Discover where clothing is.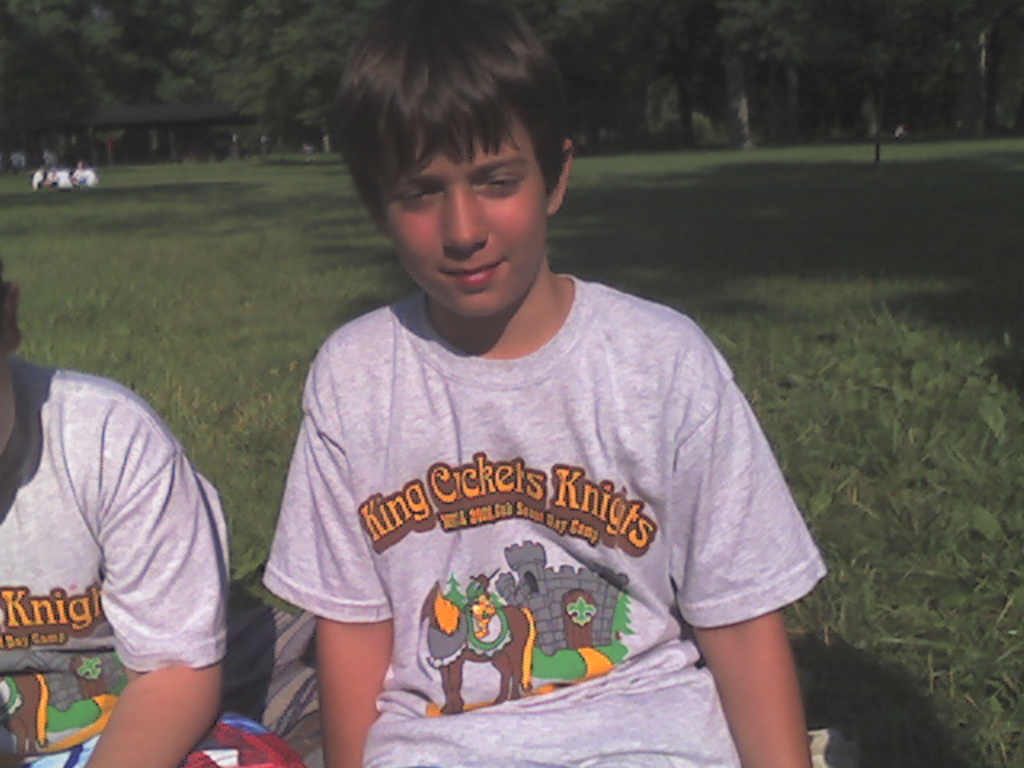
Discovered at {"left": 261, "top": 274, "right": 829, "bottom": 766}.
